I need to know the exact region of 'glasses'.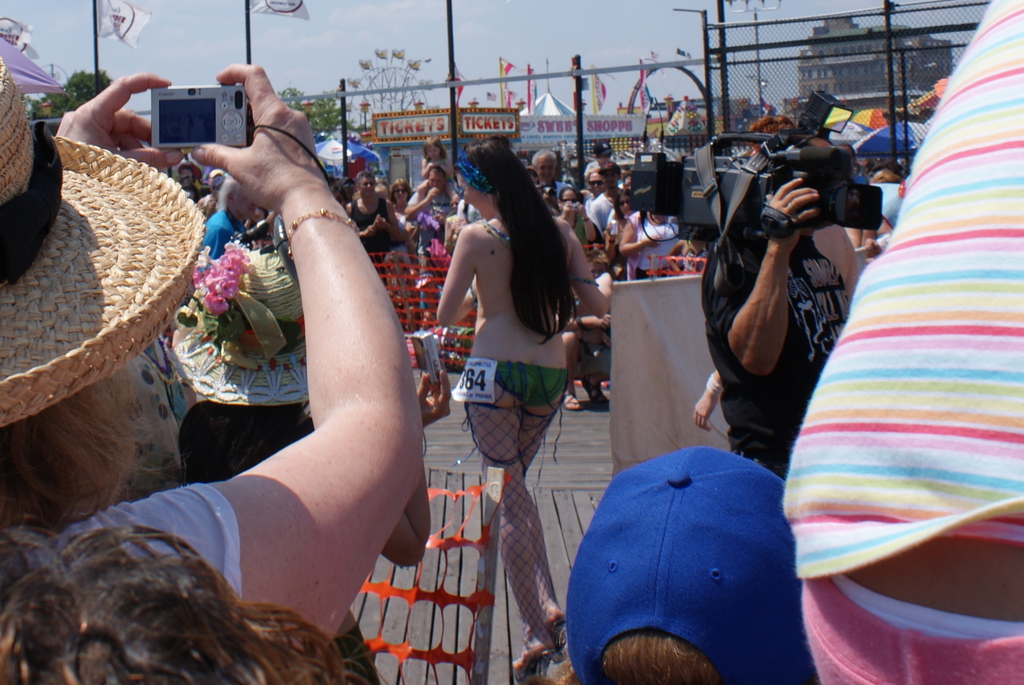
Region: rect(613, 200, 639, 209).
